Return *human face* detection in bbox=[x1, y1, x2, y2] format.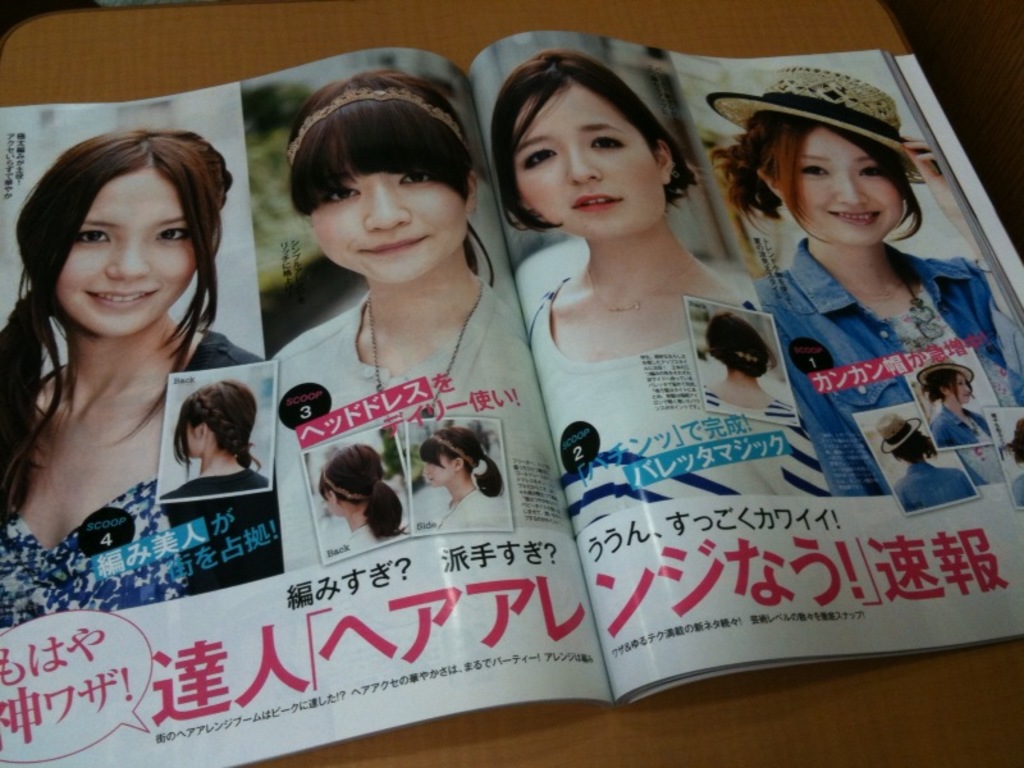
bbox=[515, 81, 668, 241].
